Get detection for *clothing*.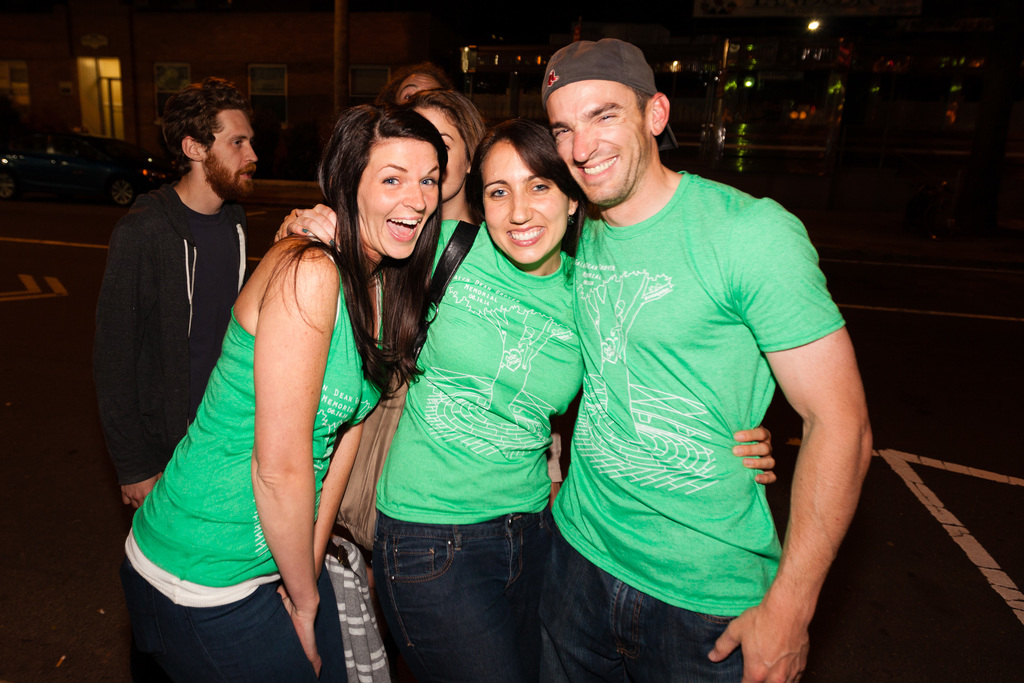
Detection: <bbox>568, 122, 847, 655</bbox>.
